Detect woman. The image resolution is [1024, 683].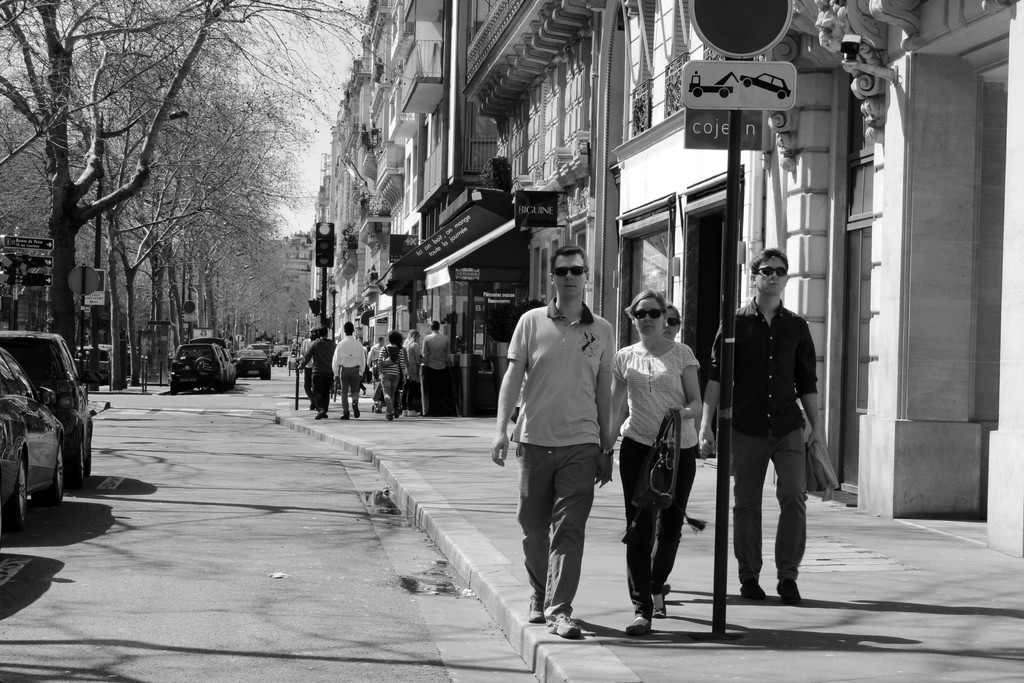
[619,283,711,639].
